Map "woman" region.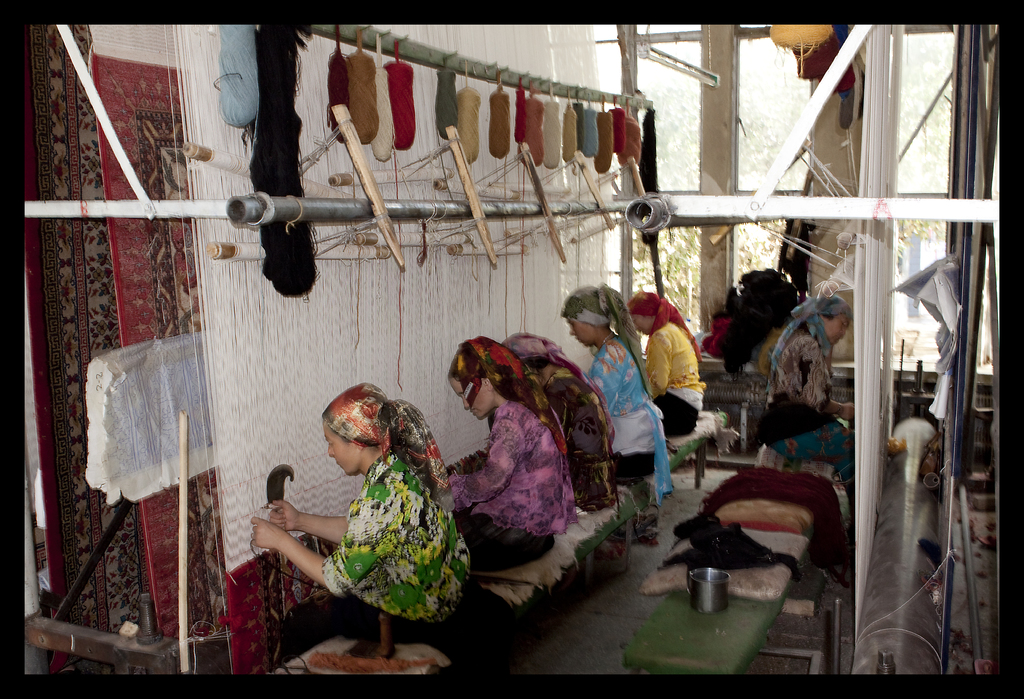
Mapped to BBox(251, 376, 469, 661).
